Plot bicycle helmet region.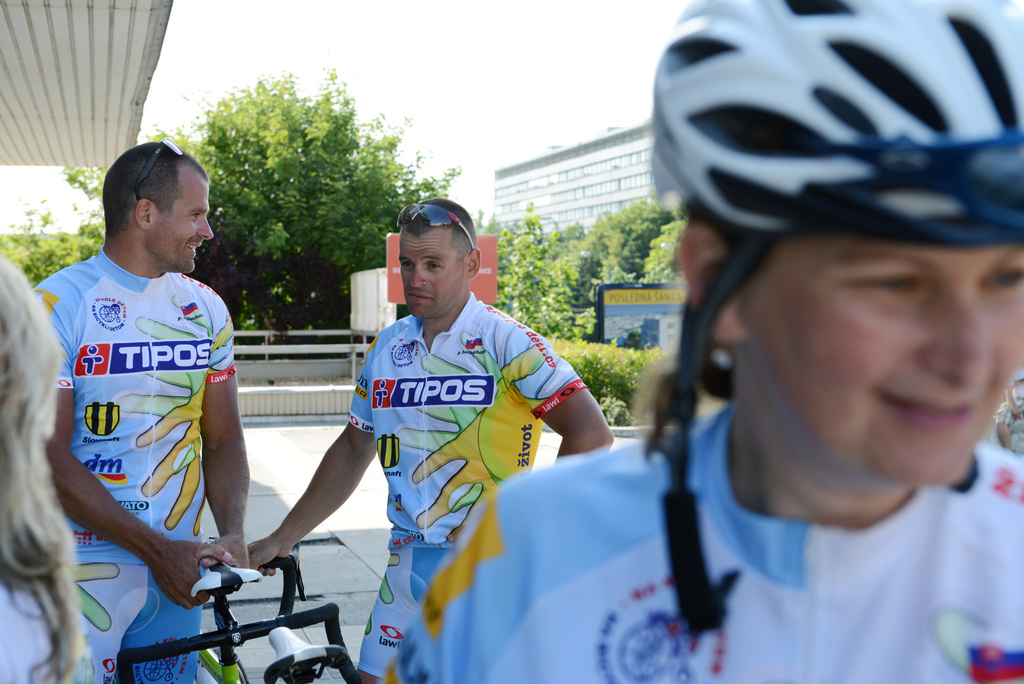
Plotted at (639, 0, 1023, 636).
